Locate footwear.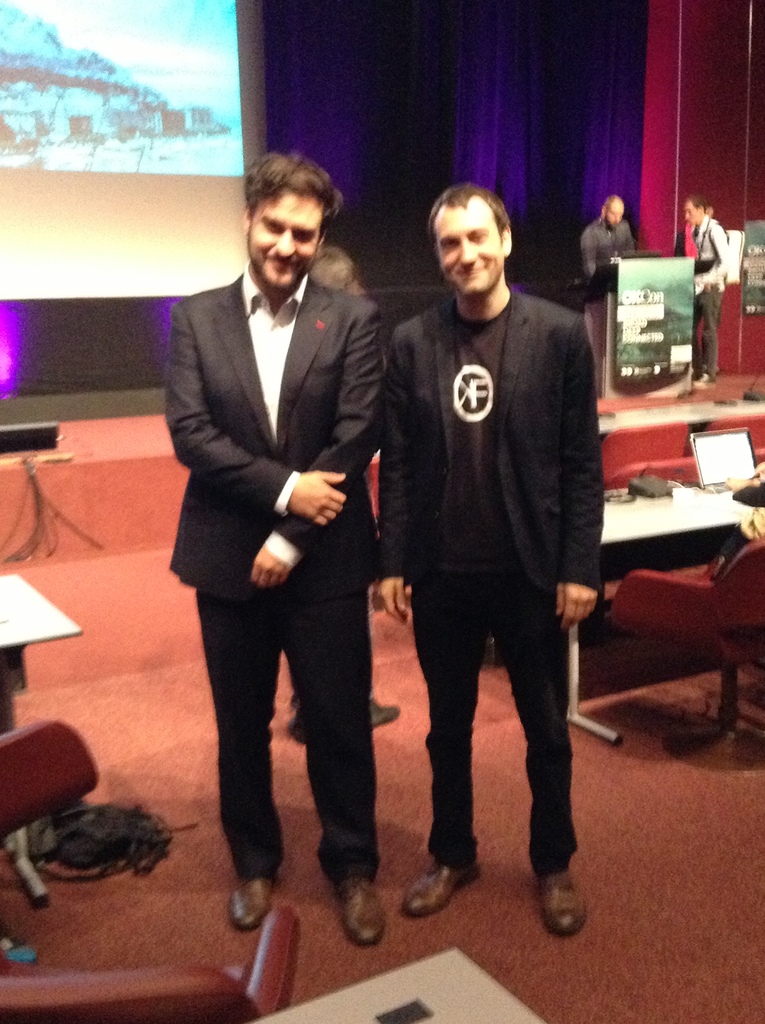
Bounding box: 399,861,478,918.
